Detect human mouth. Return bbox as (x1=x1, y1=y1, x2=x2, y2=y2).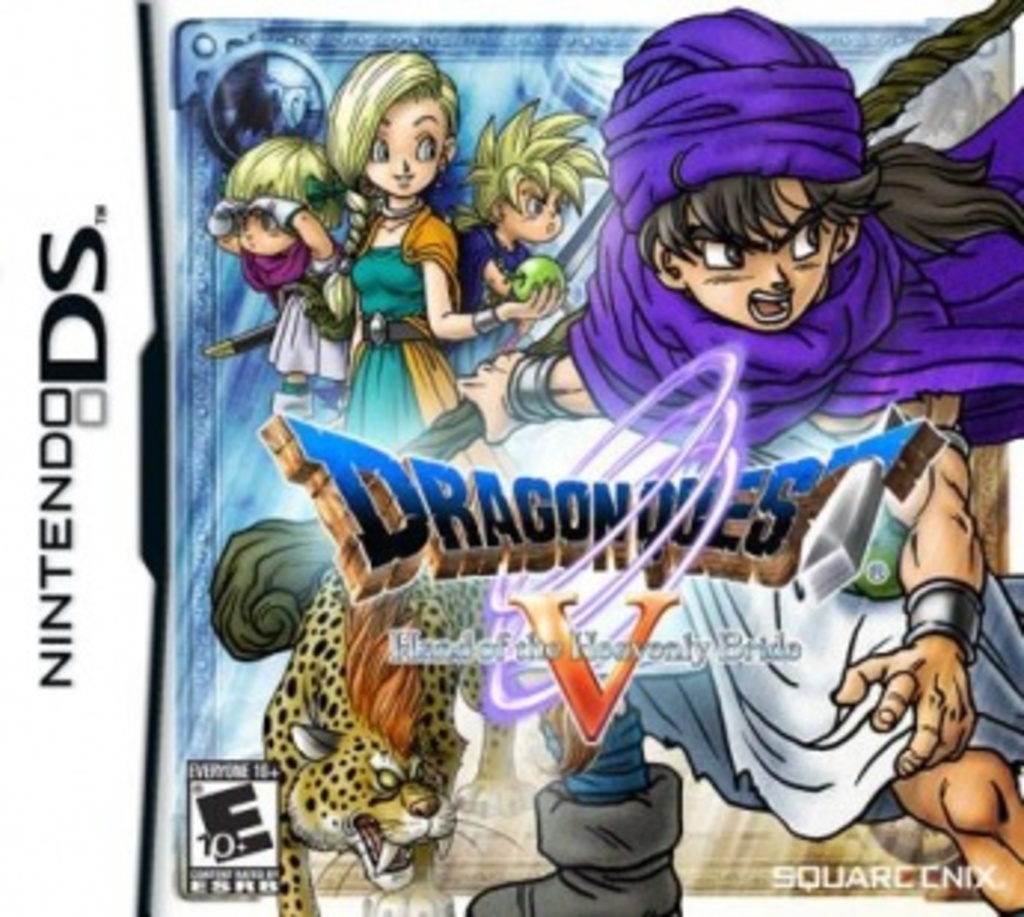
(x1=745, y1=291, x2=787, y2=312).
